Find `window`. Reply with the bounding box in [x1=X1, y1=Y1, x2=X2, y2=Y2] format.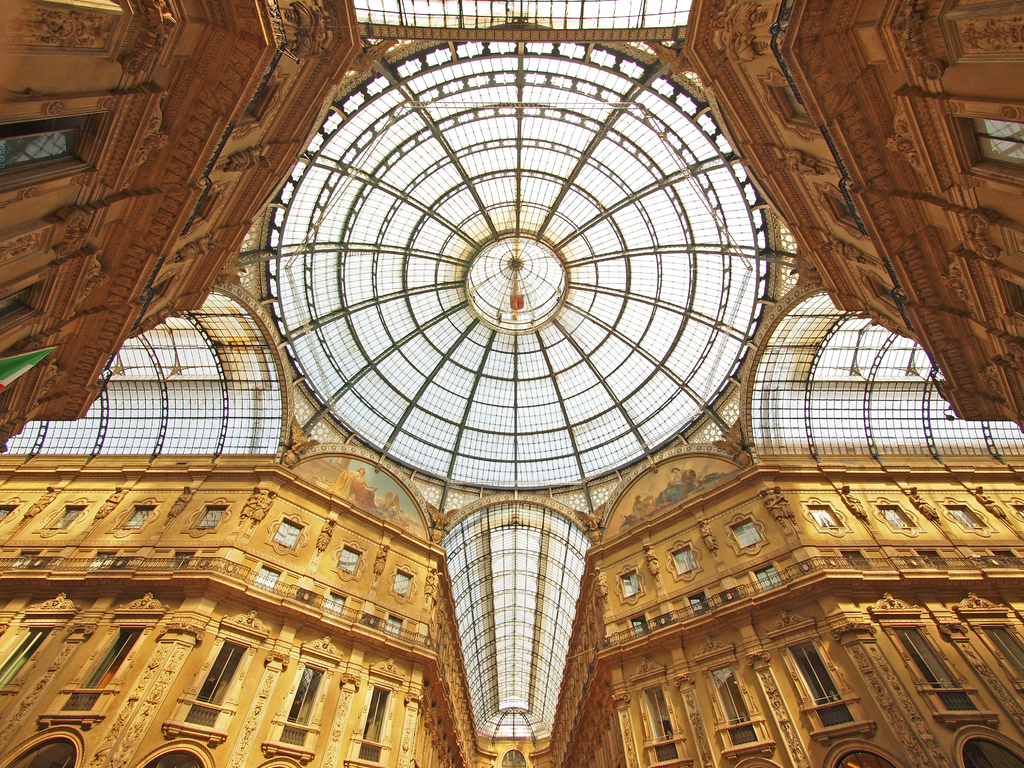
[x1=30, y1=499, x2=93, y2=532].
